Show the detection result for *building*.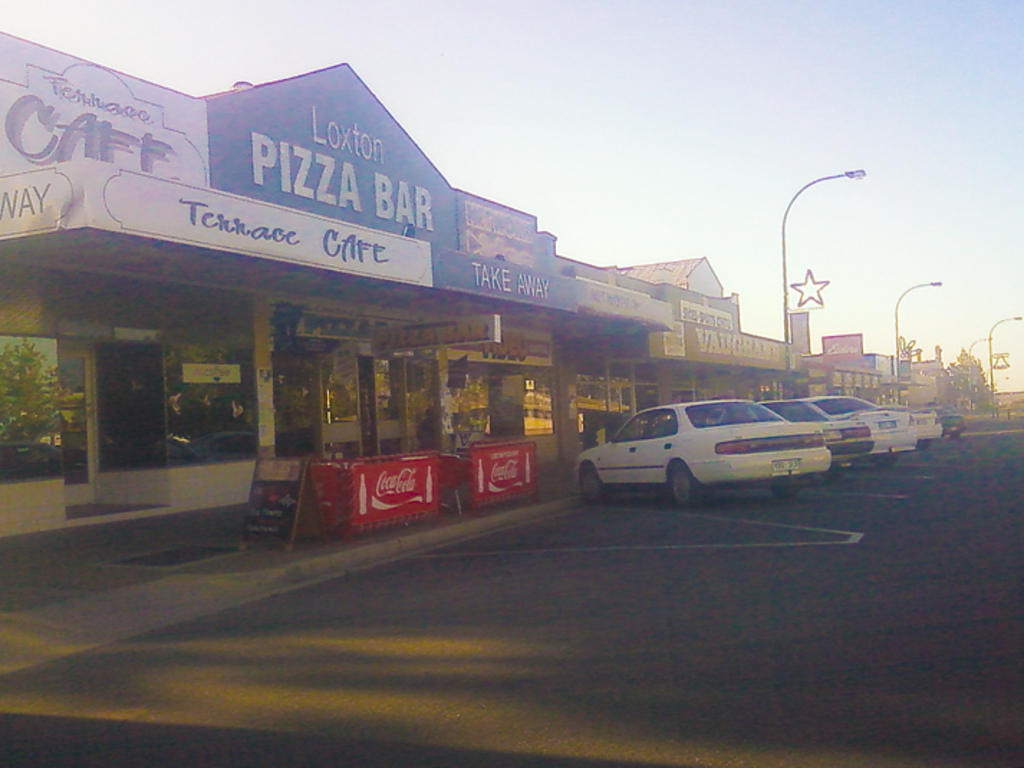
crop(0, 27, 926, 554).
